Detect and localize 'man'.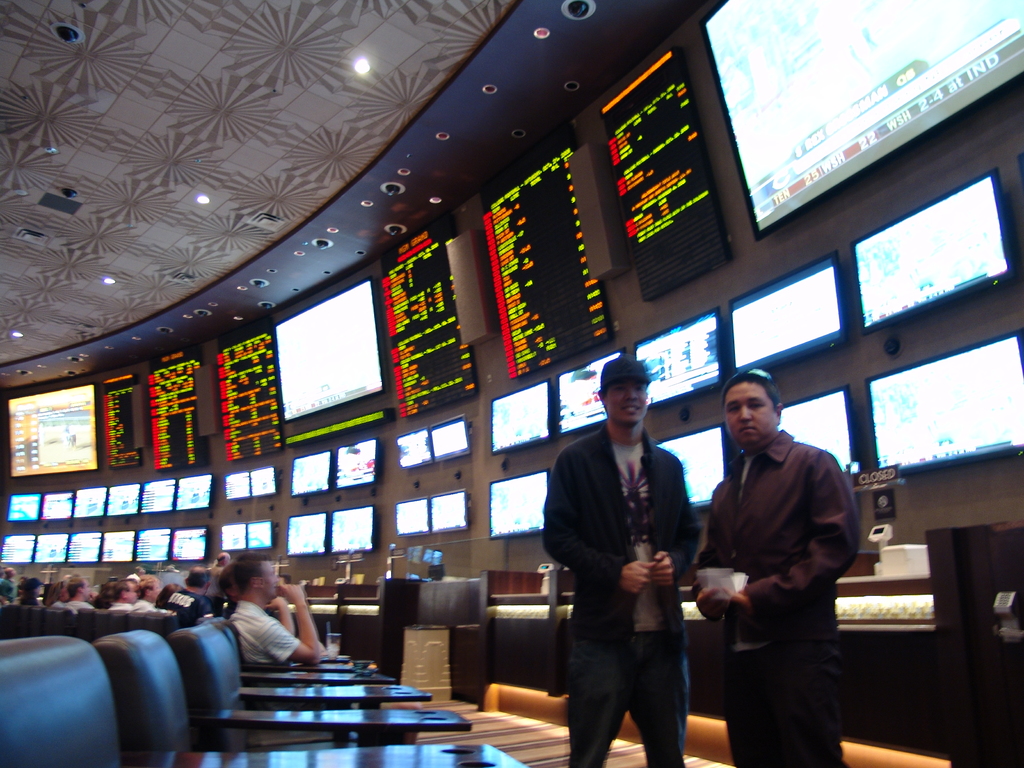
Localized at region(106, 579, 141, 611).
